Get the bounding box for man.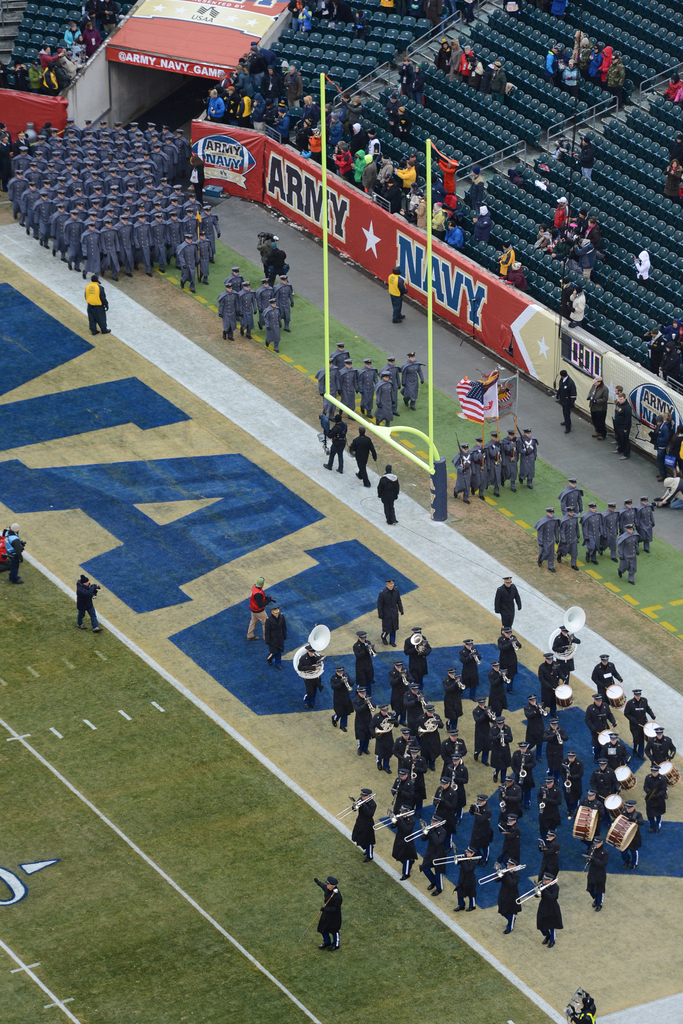
crop(374, 464, 400, 525).
